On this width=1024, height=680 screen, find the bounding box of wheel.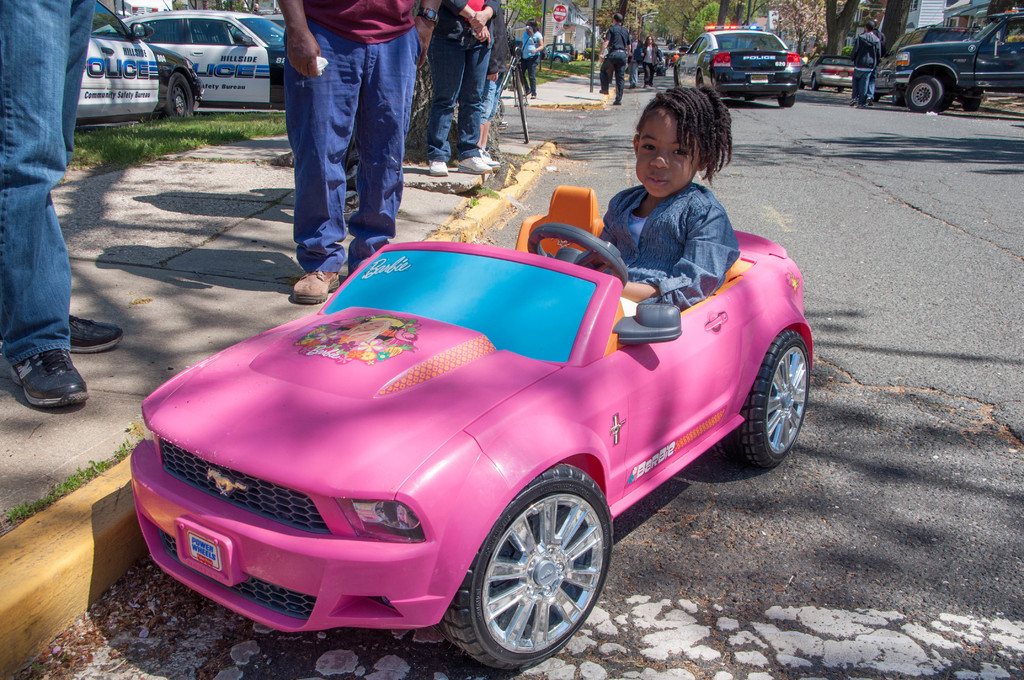
Bounding box: (left=465, top=490, right=614, bottom=660).
